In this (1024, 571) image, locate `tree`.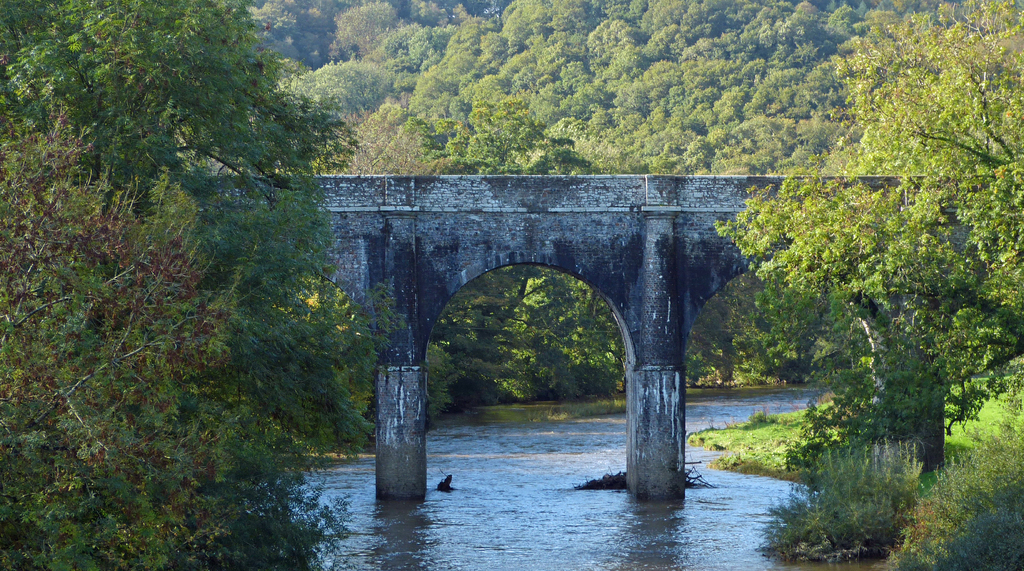
Bounding box: box=[714, 0, 1023, 469].
